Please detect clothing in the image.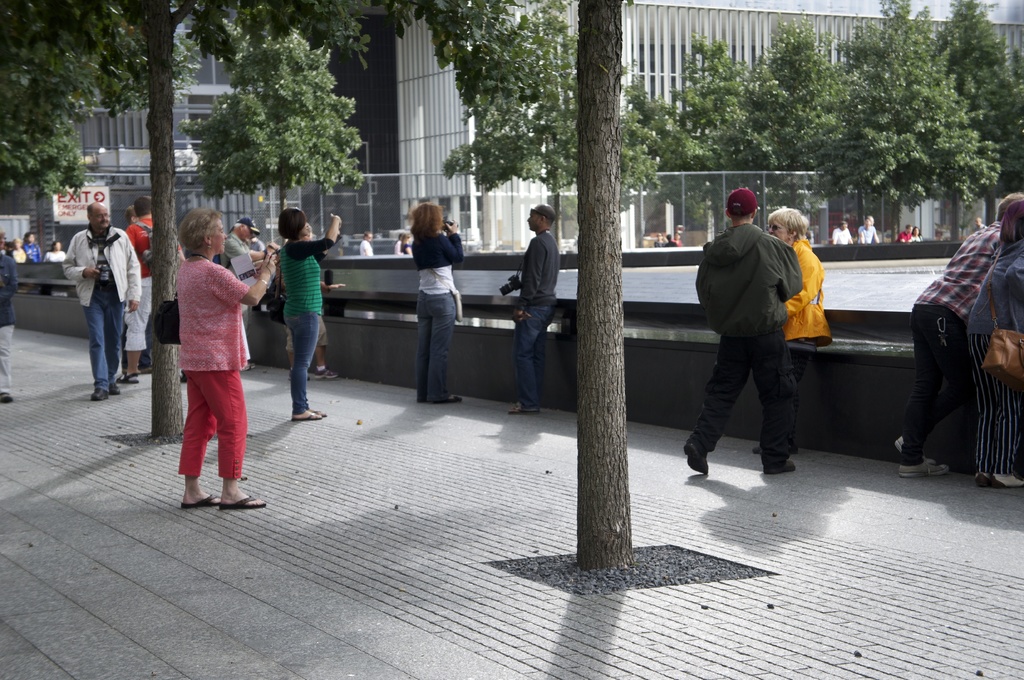
[x1=961, y1=236, x2=1023, y2=470].
